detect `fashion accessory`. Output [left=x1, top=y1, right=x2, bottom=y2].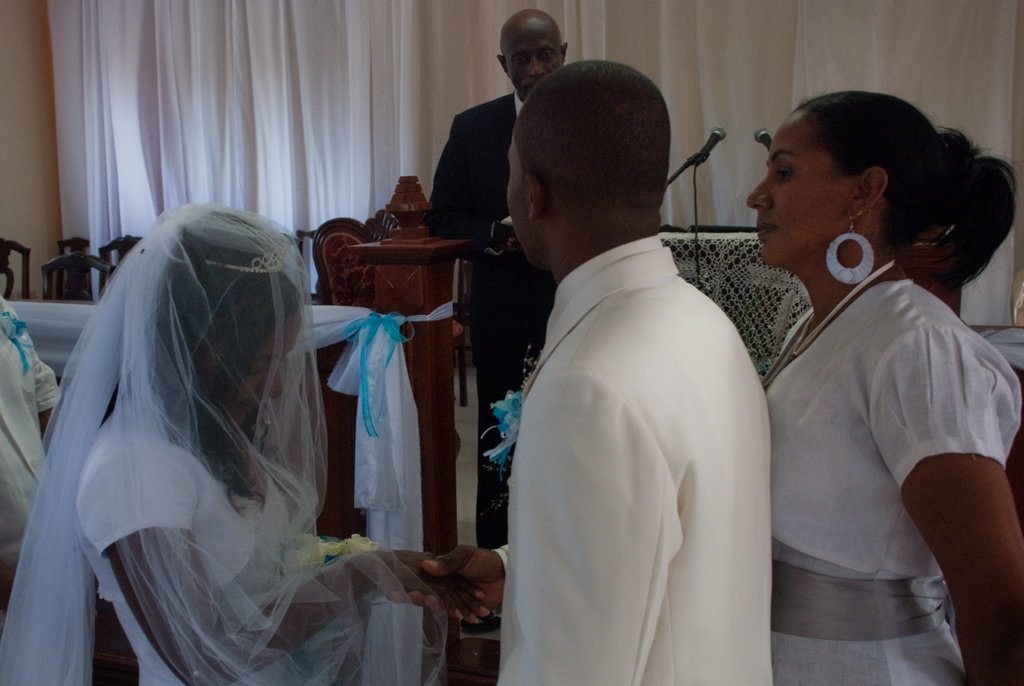
[left=477, top=384, right=524, bottom=482].
